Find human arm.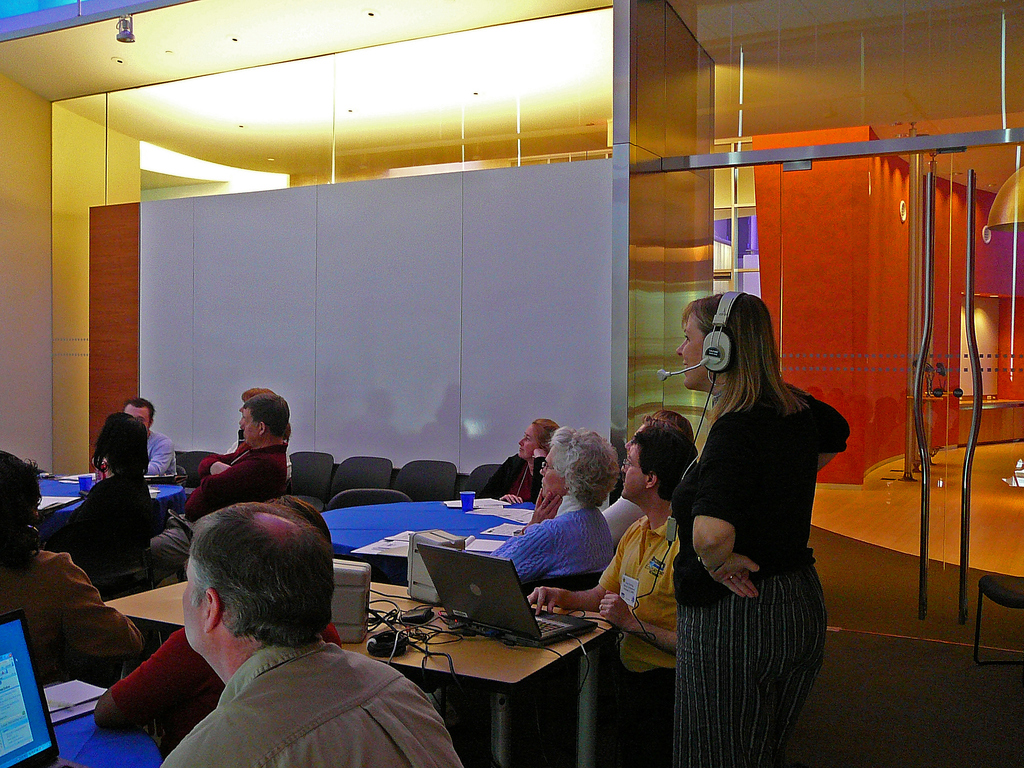
[left=138, top=442, right=178, bottom=474].
